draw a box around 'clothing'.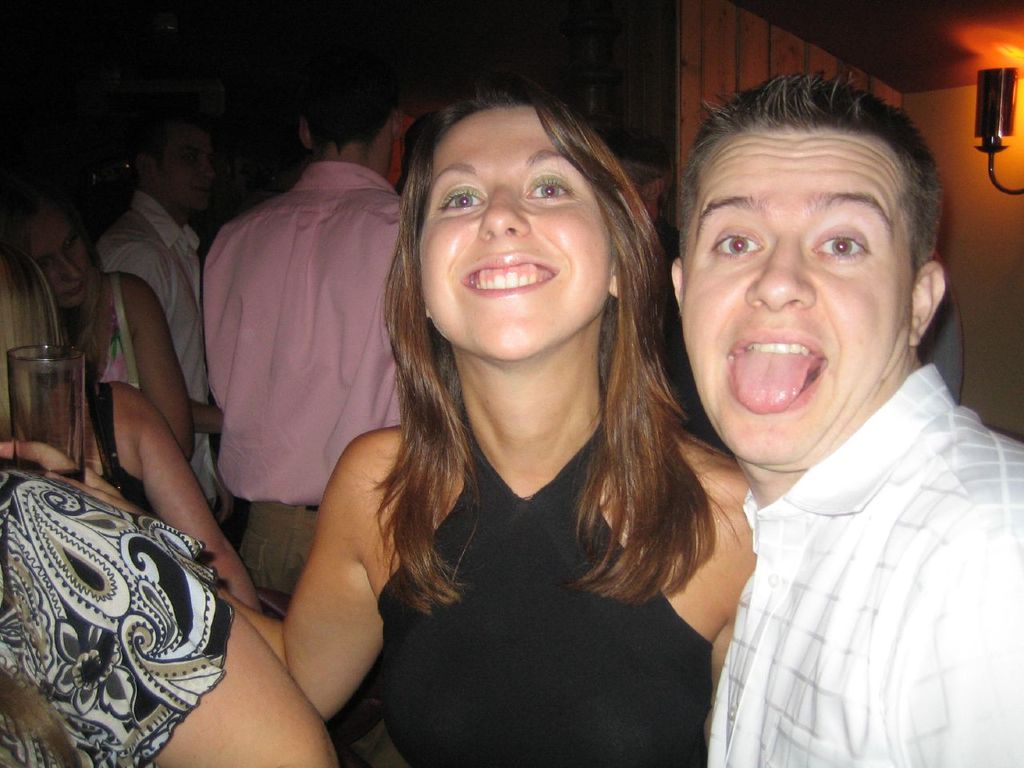
pyautogui.locateOnScreen(95, 186, 216, 516).
